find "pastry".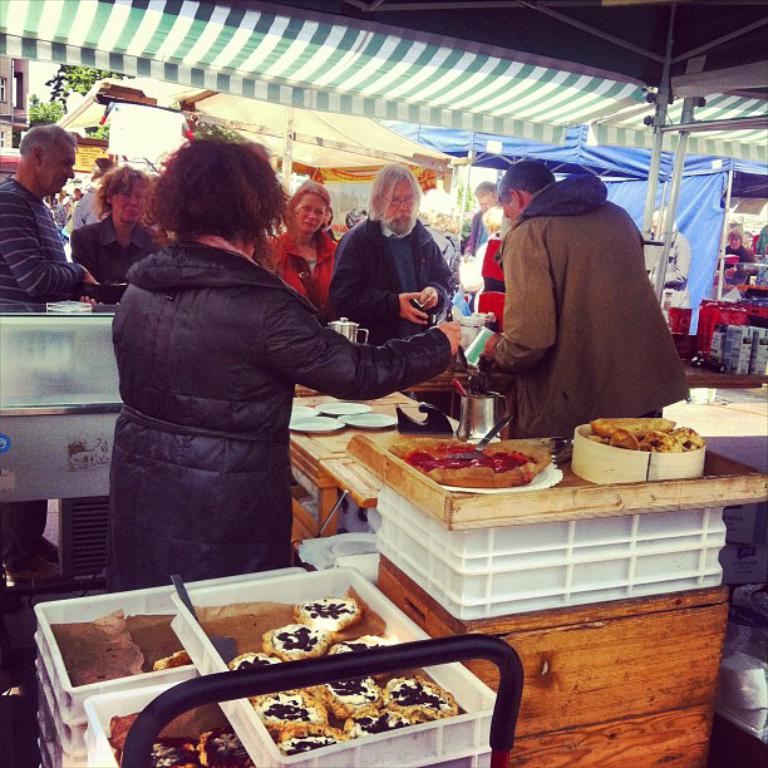
{"x1": 289, "y1": 592, "x2": 360, "y2": 636}.
